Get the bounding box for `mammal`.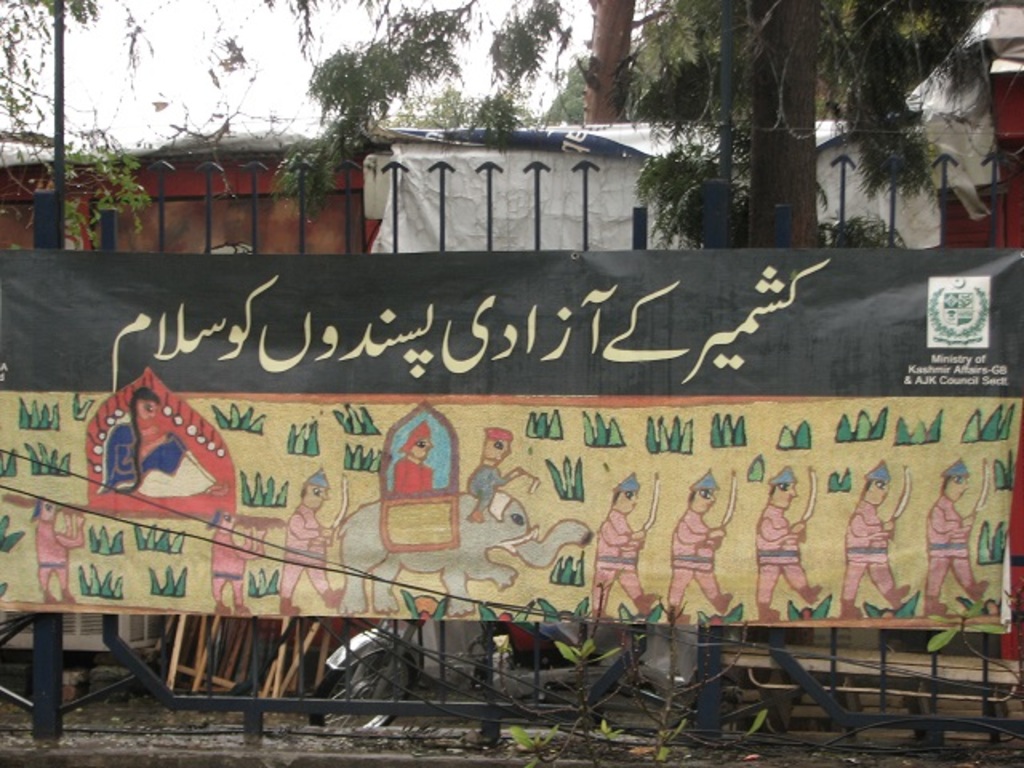
left=923, top=456, right=989, bottom=614.
